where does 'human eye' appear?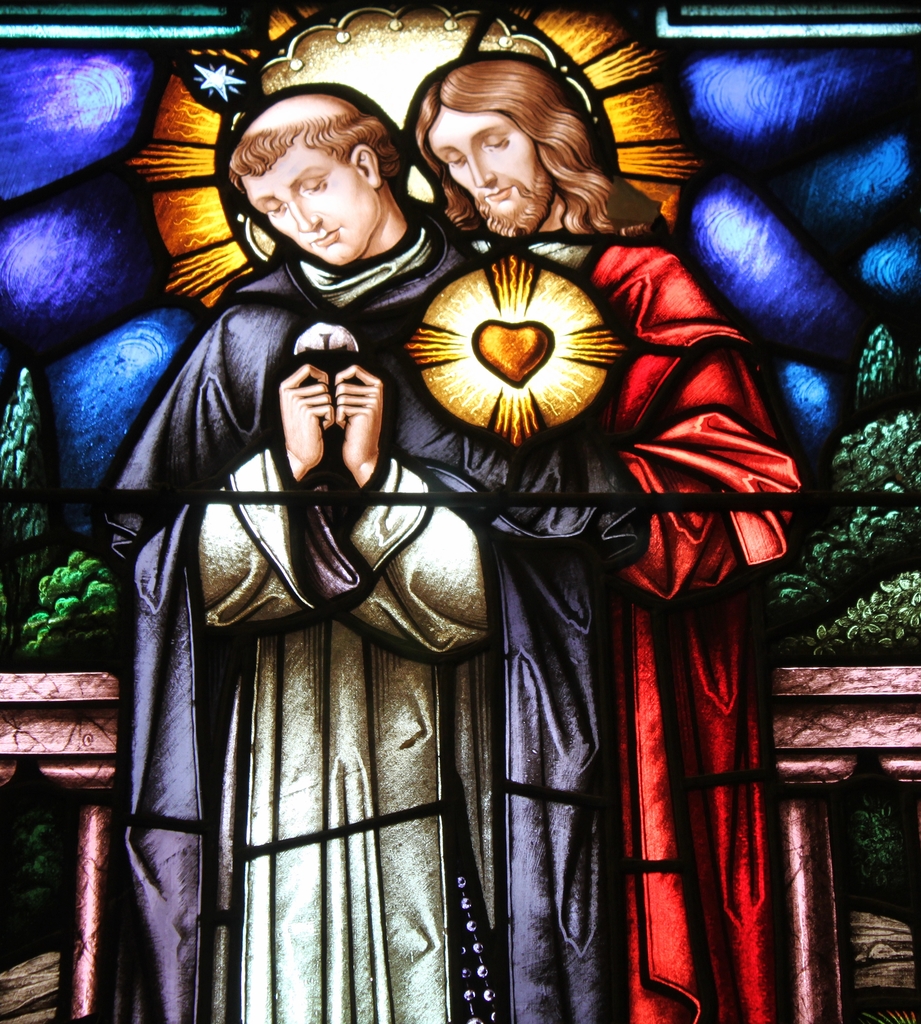
Appears at (301, 177, 325, 195).
